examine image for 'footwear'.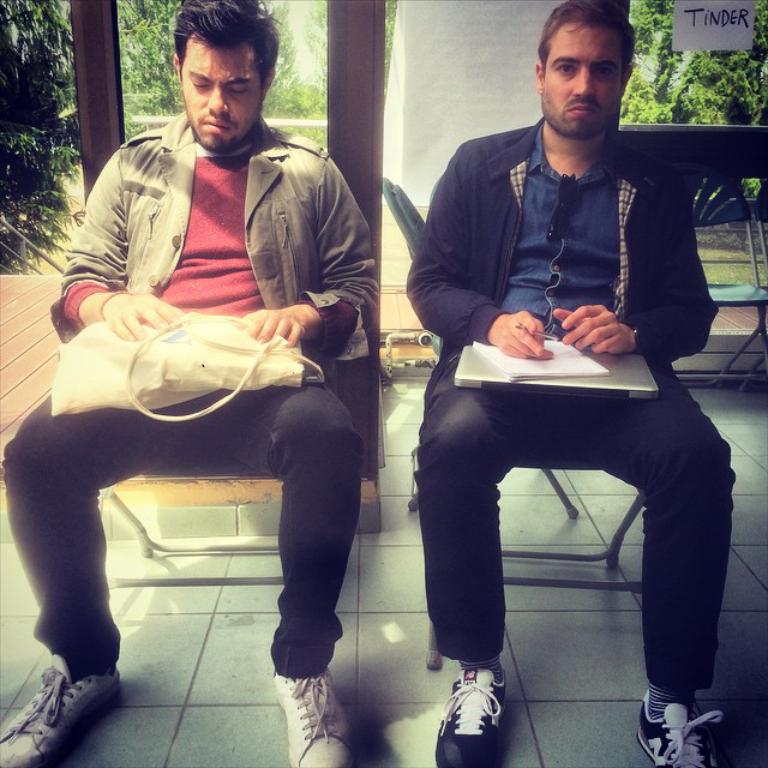
Examination result: (0, 661, 133, 767).
